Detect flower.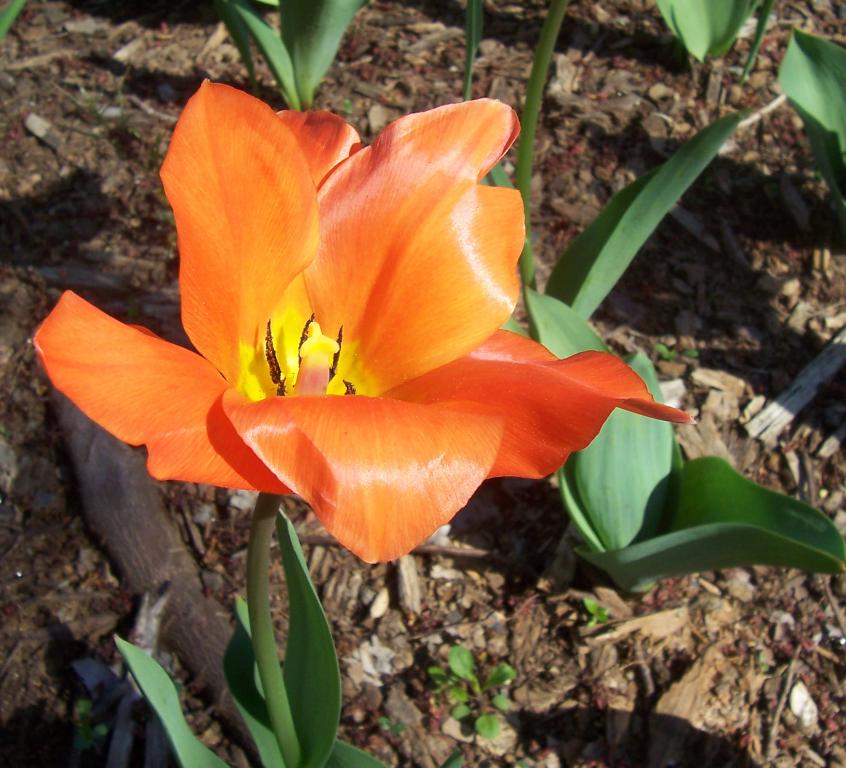
Detected at select_region(47, 89, 610, 561).
